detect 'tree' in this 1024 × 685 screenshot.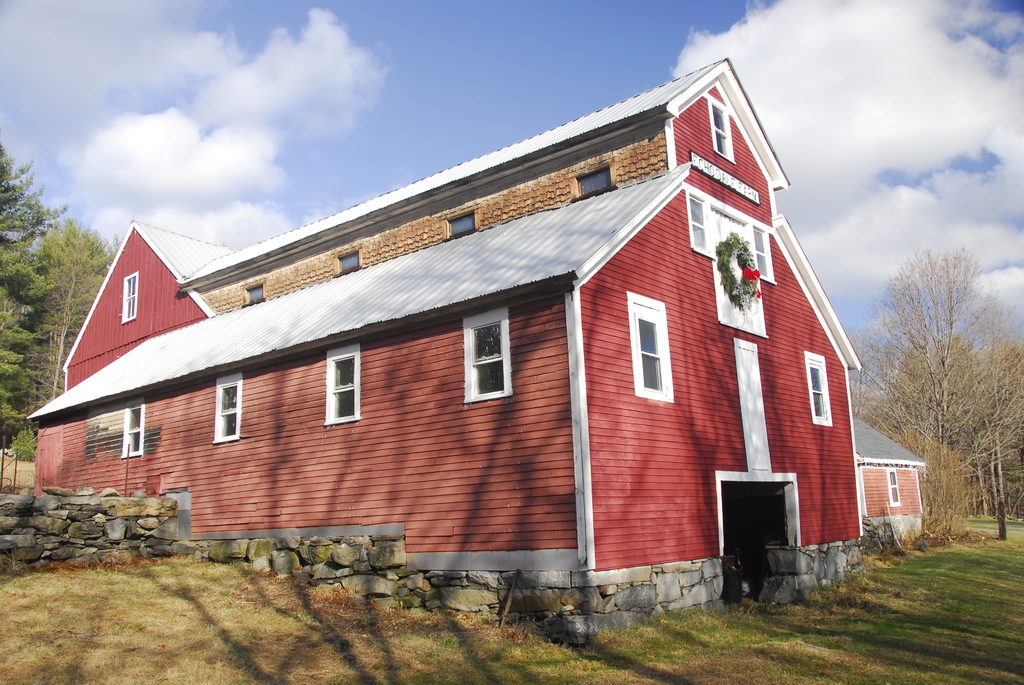
Detection: locate(842, 315, 899, 440).
